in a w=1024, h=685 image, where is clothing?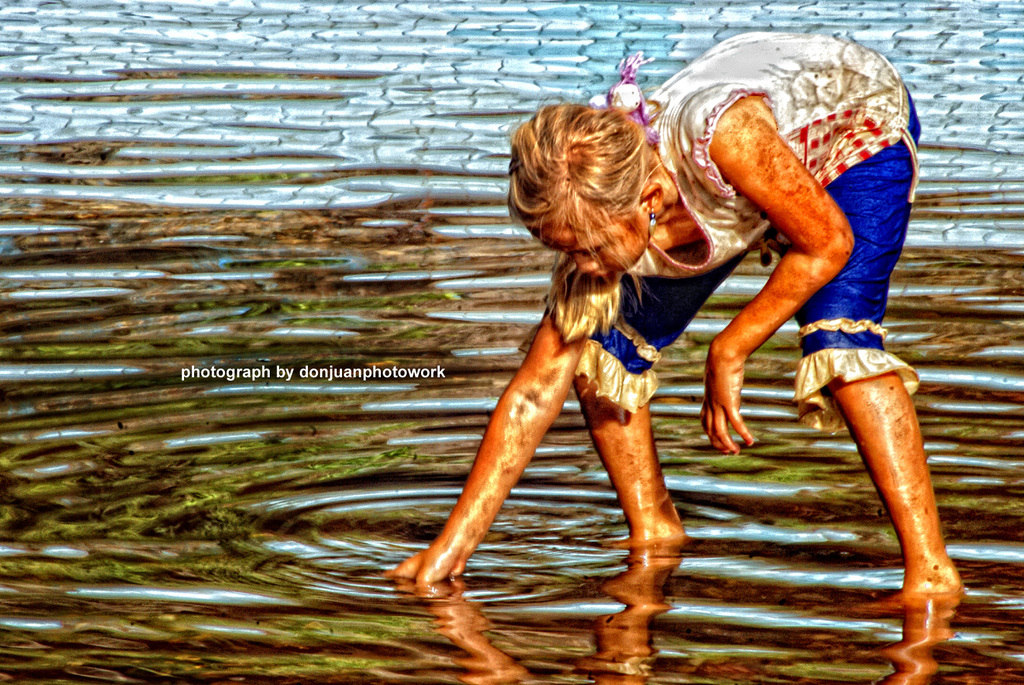
579, 27, 920, 439.
